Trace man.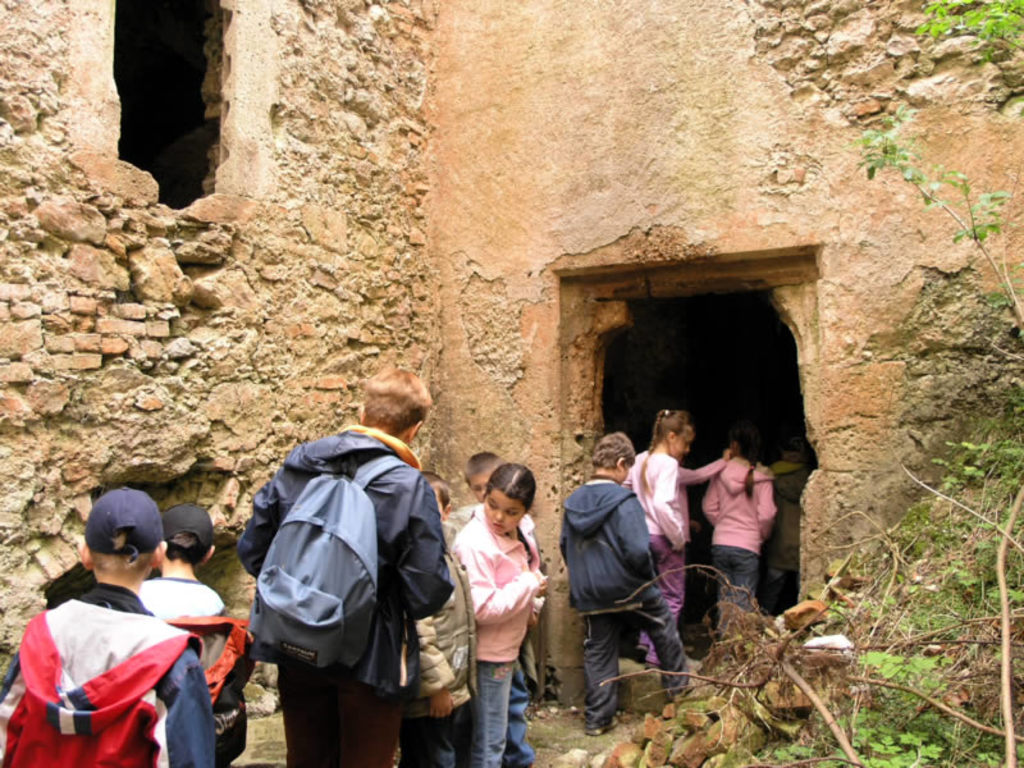
Traced to BBox(14, 477, 257, 767).
